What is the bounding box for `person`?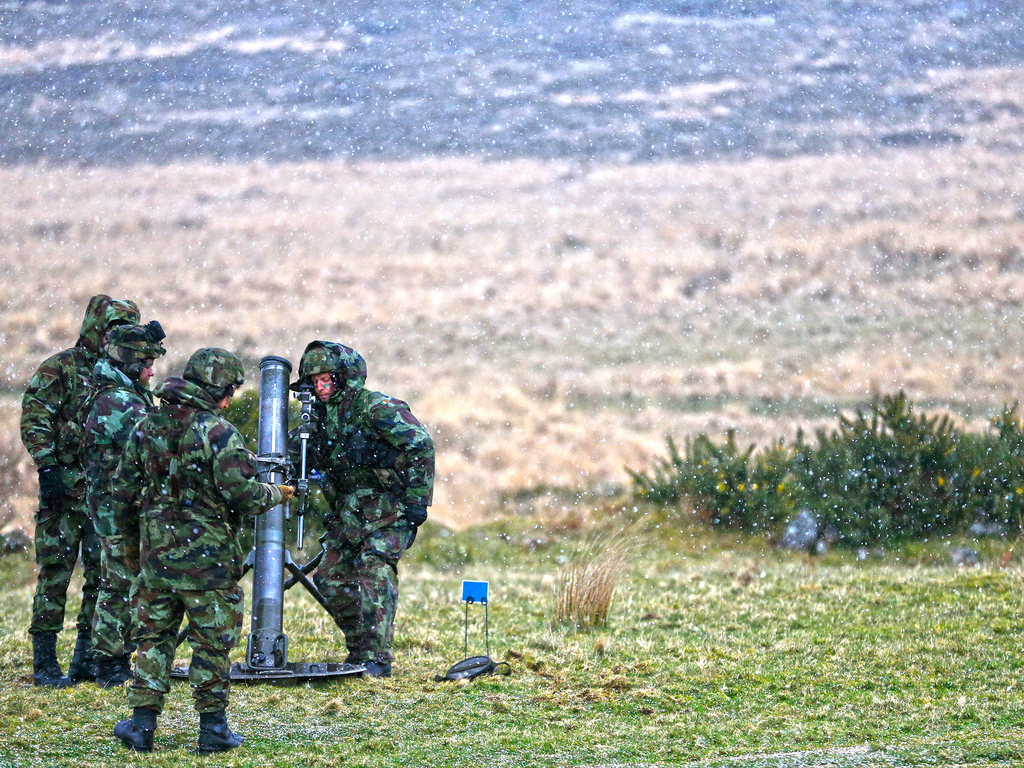
l=25, t=291, r=133, b=684.
